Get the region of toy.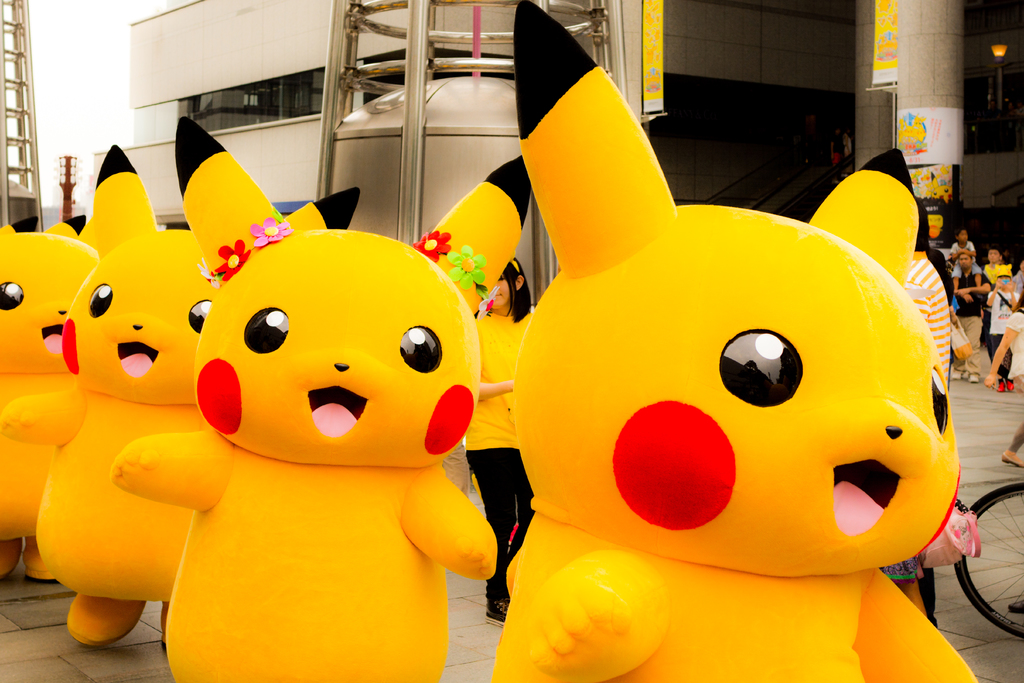
[x1=0, y1=144, x2=359, y2=645].
